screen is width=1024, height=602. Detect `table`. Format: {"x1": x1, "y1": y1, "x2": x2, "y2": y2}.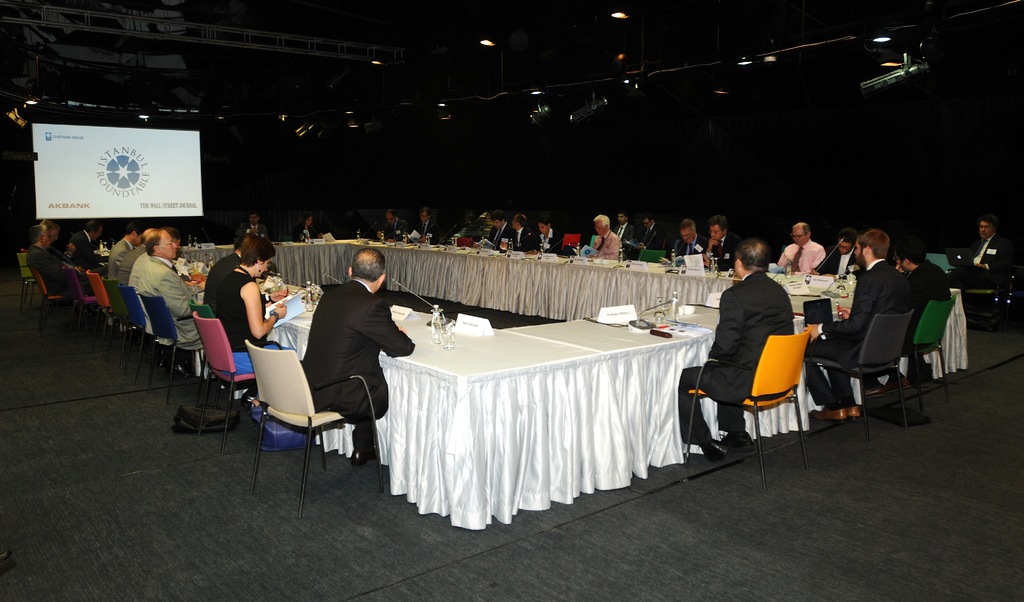
{"x1": 330, "y1": 229, "x2": 846, "y2": 315}.
